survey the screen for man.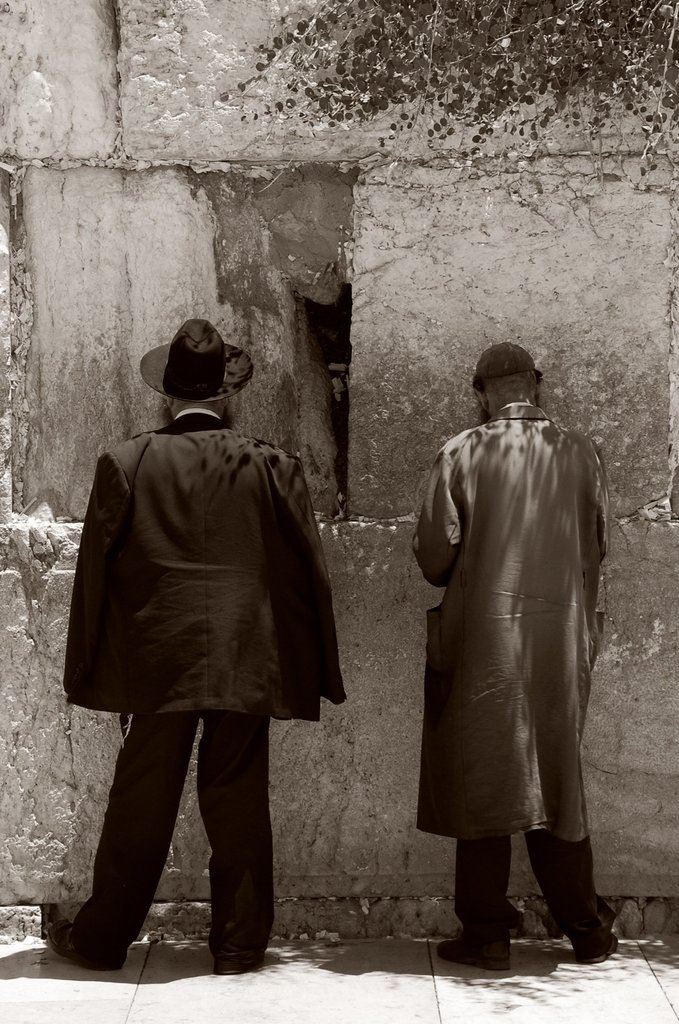
Survey found: left=407, top=343, right=615, bottom=972.
